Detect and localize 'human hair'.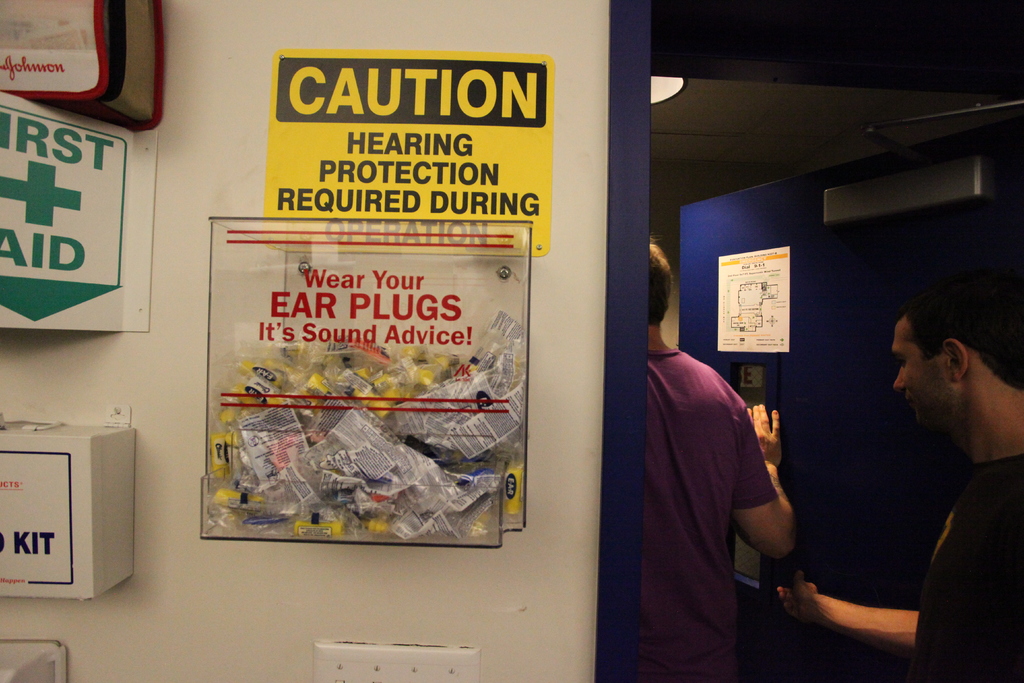
Localized at left=646, top=239, right=670, bottom=327.
